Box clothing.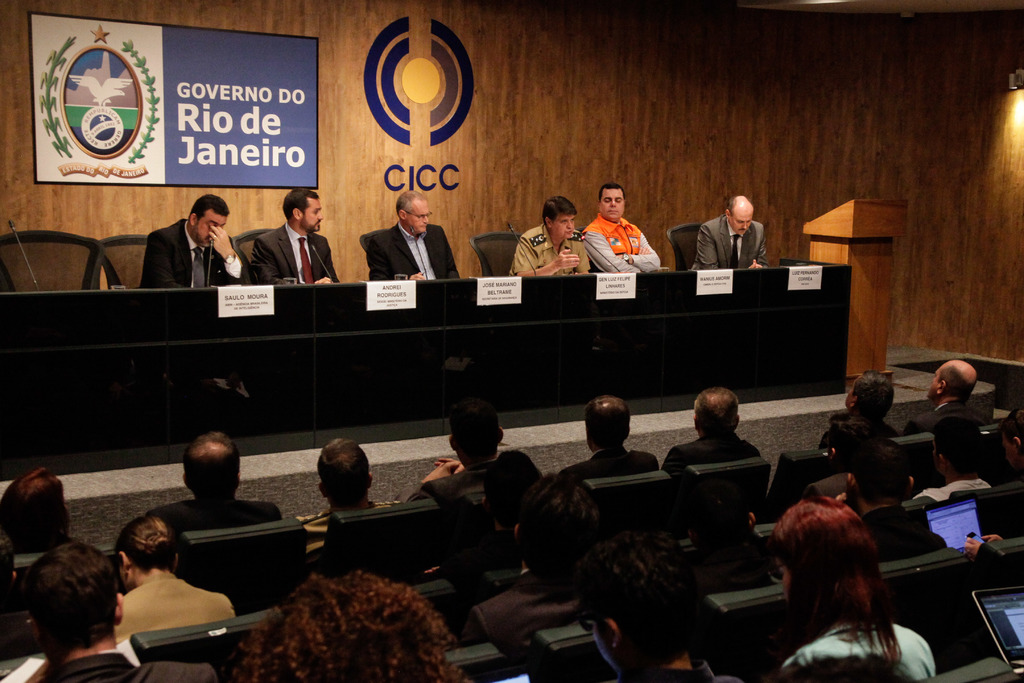
[135,222,250,289].
